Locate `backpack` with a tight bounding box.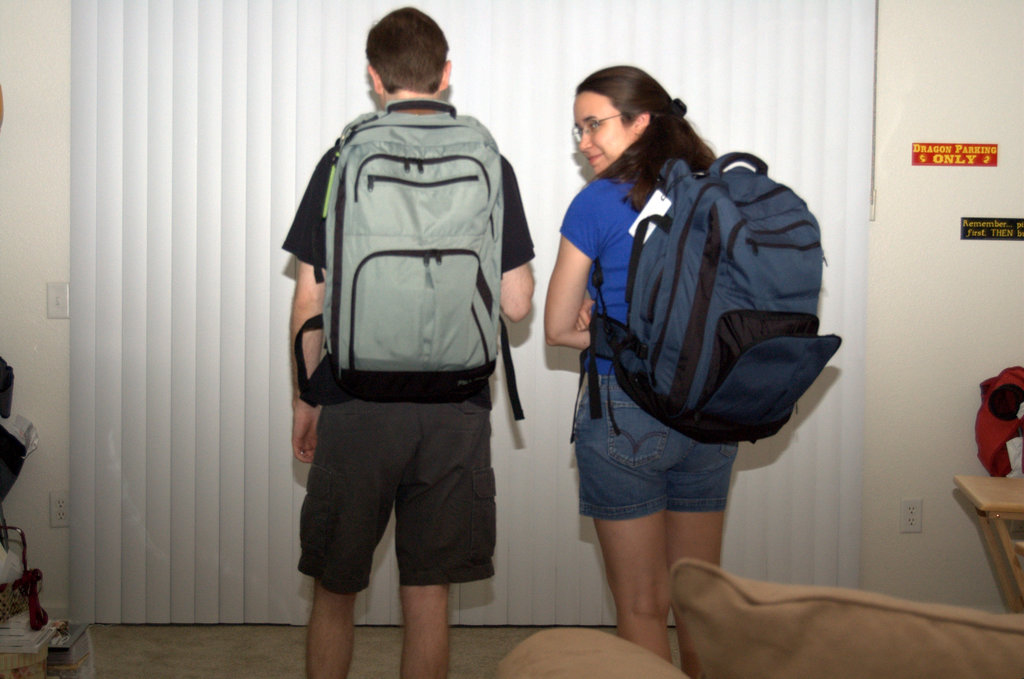
x1=287, y1=102, x2=524, y2=423.
